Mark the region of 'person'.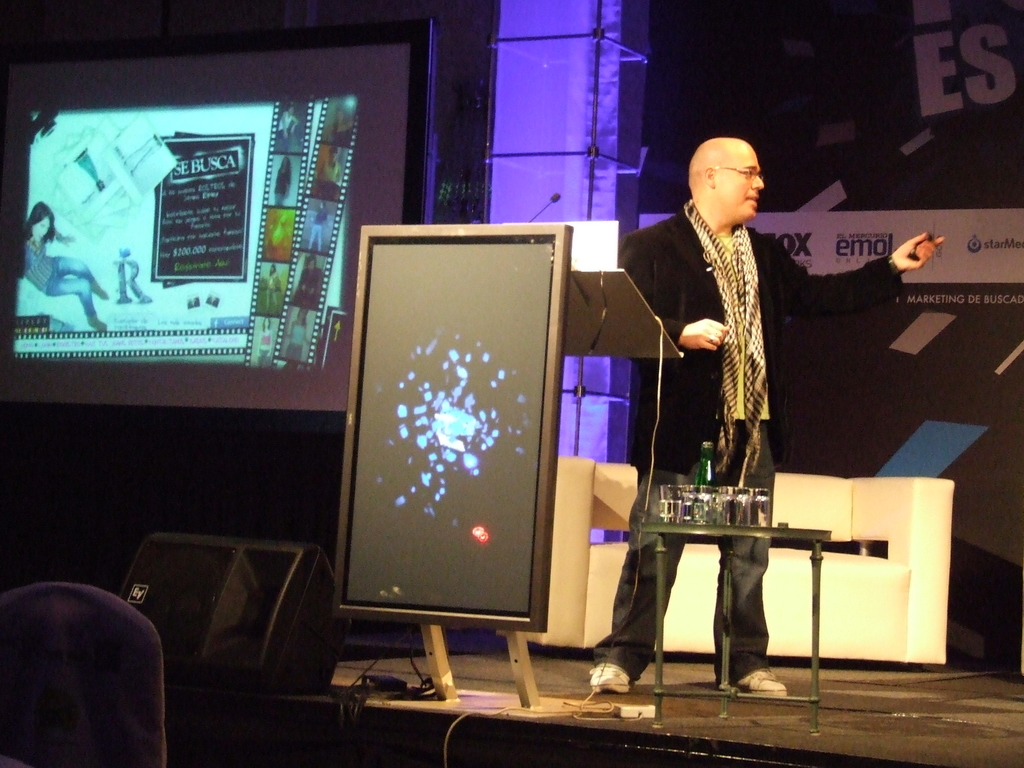
Region: crop(299, 254, 323, 316).
